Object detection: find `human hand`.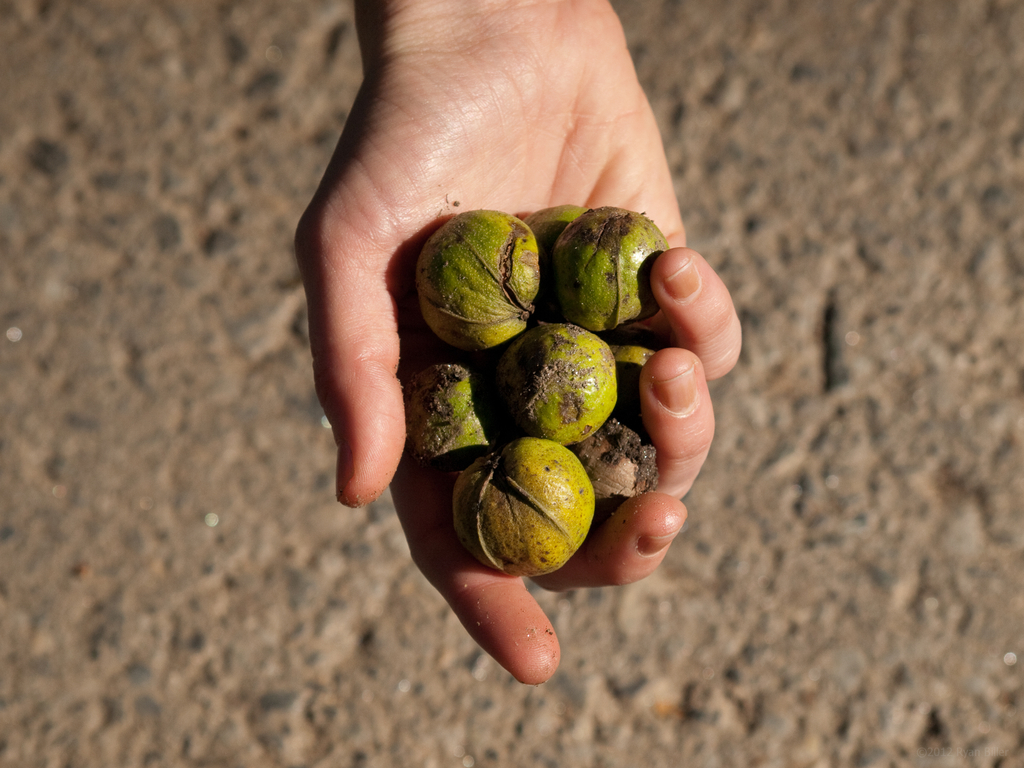
{"left": 229, "top": 72, "right": 770, "bottom": 655}.
